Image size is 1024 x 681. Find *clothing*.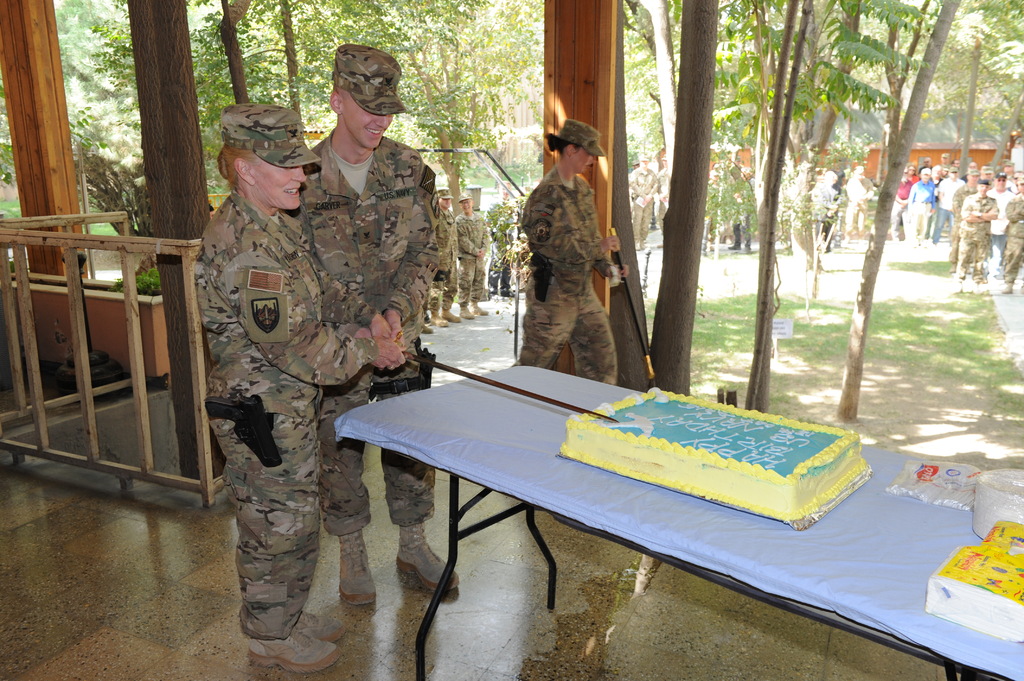
box(625, 167, 656, 238).
